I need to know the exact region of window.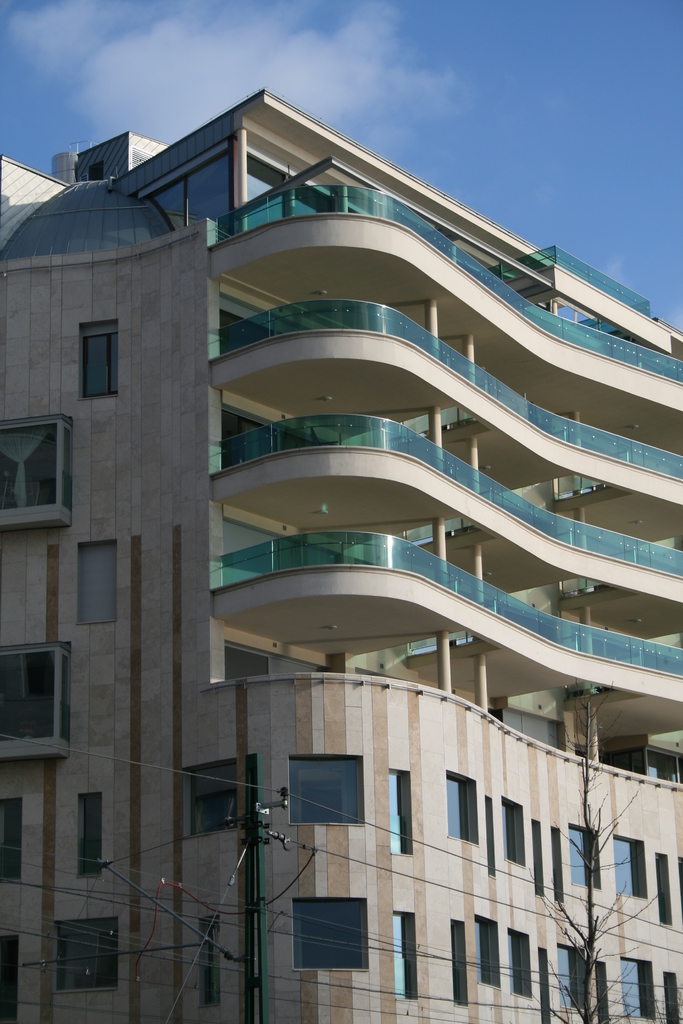
Region: crop(387, 771, 411, 855).
